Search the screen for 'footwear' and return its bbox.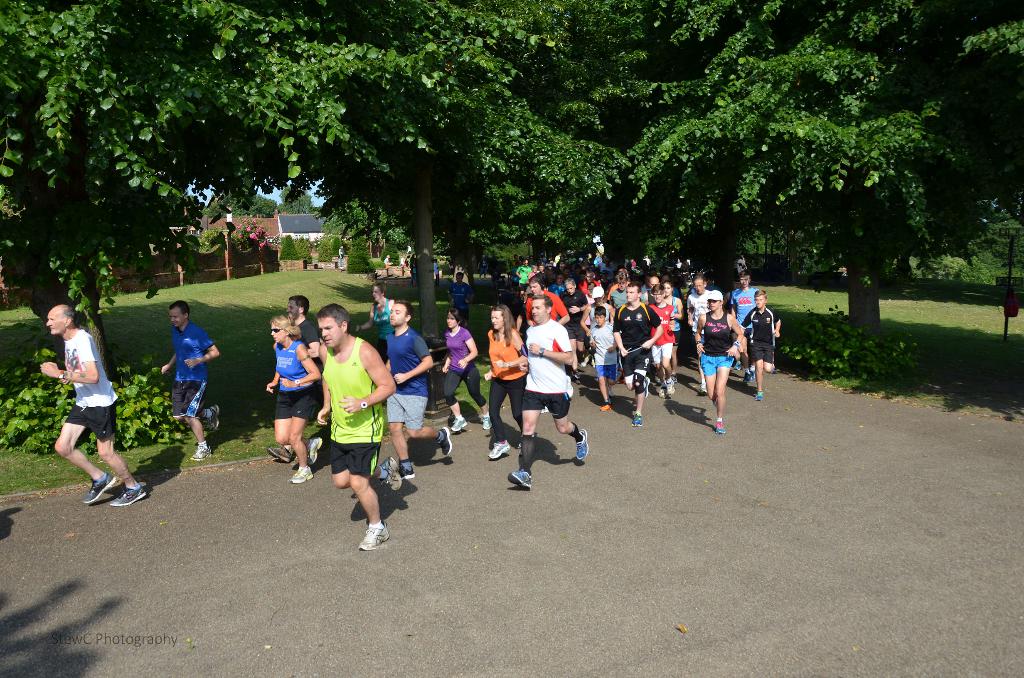
Found: 453:412:467:429.
